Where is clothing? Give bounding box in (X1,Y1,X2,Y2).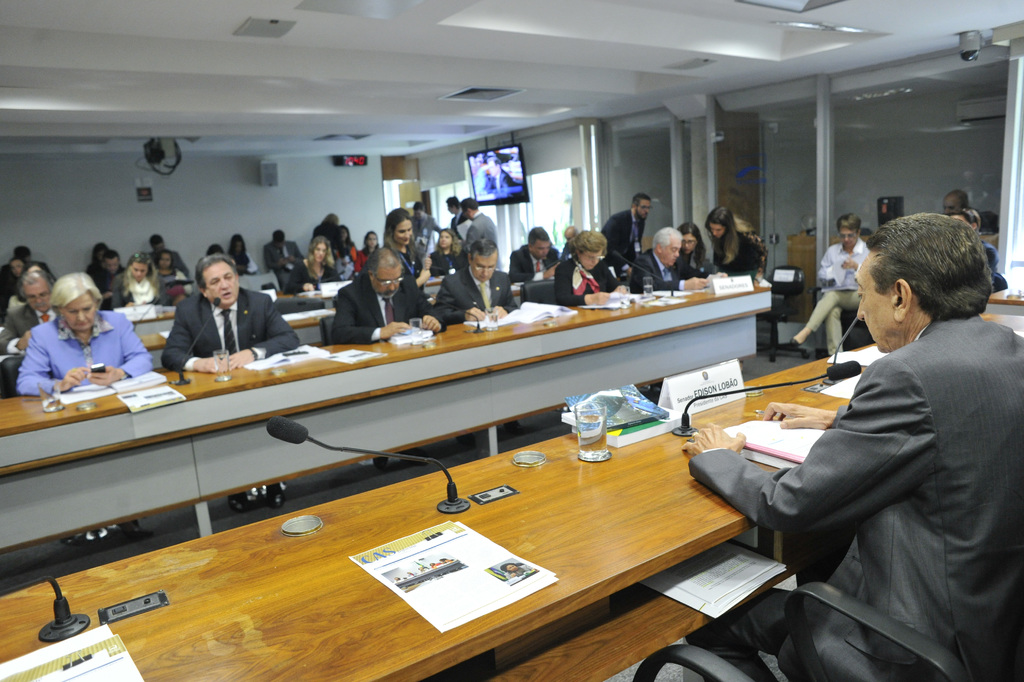
(266,238,308,285).
